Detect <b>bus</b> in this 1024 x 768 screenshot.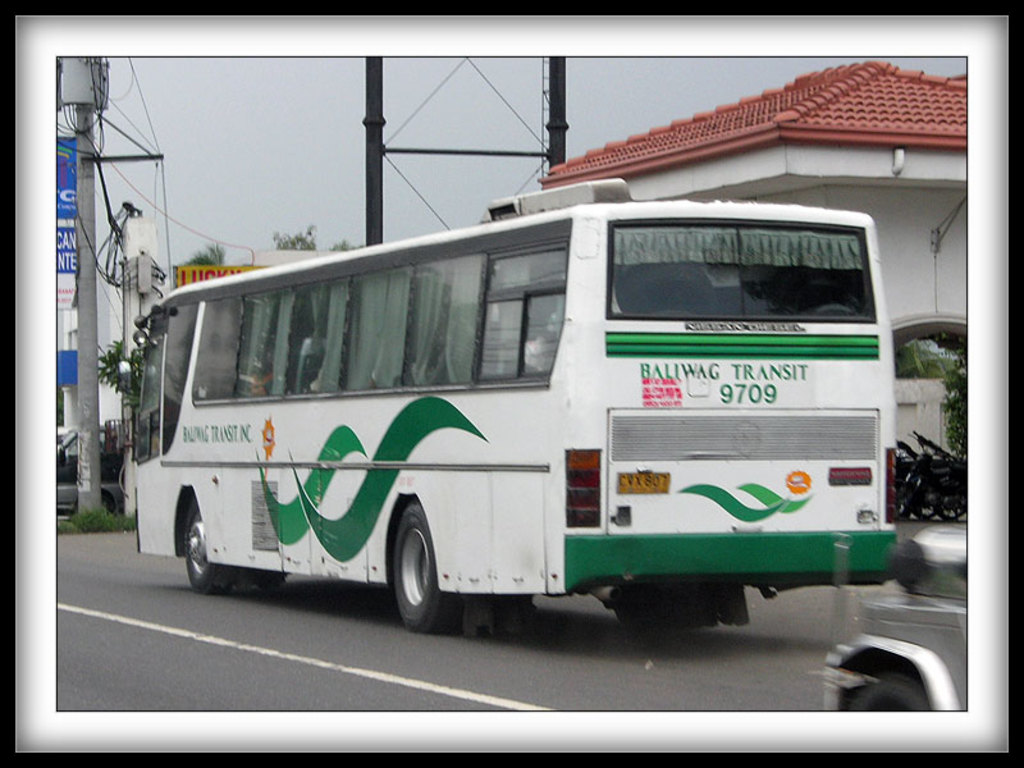
Detection: left=125, top=180, right=902, bottom=632.
